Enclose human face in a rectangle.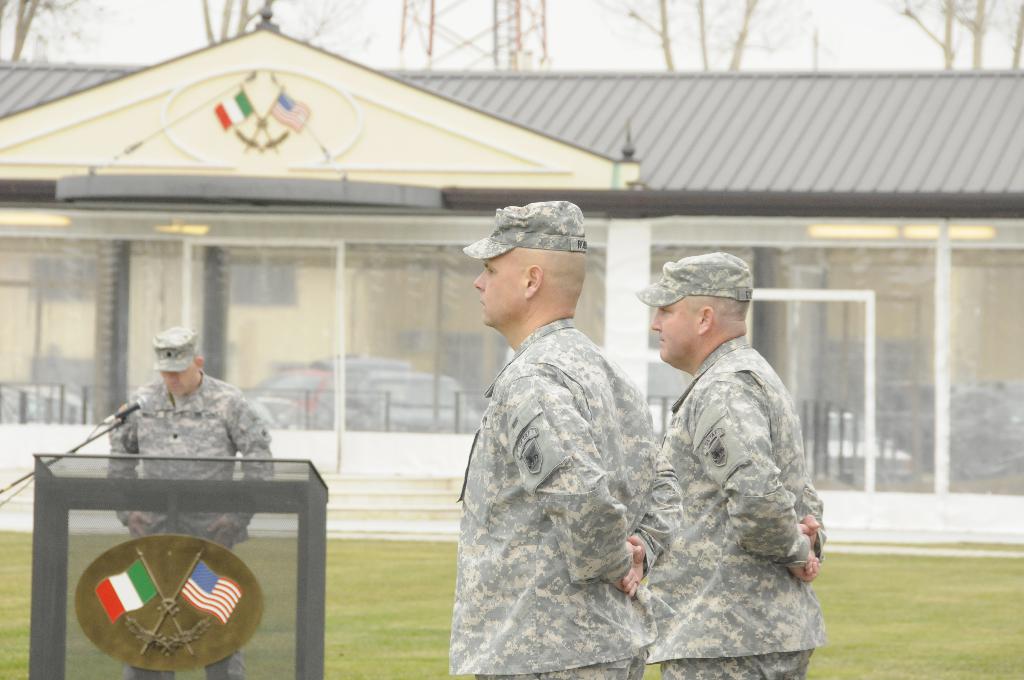
crop(157, 367, 190, 397).
